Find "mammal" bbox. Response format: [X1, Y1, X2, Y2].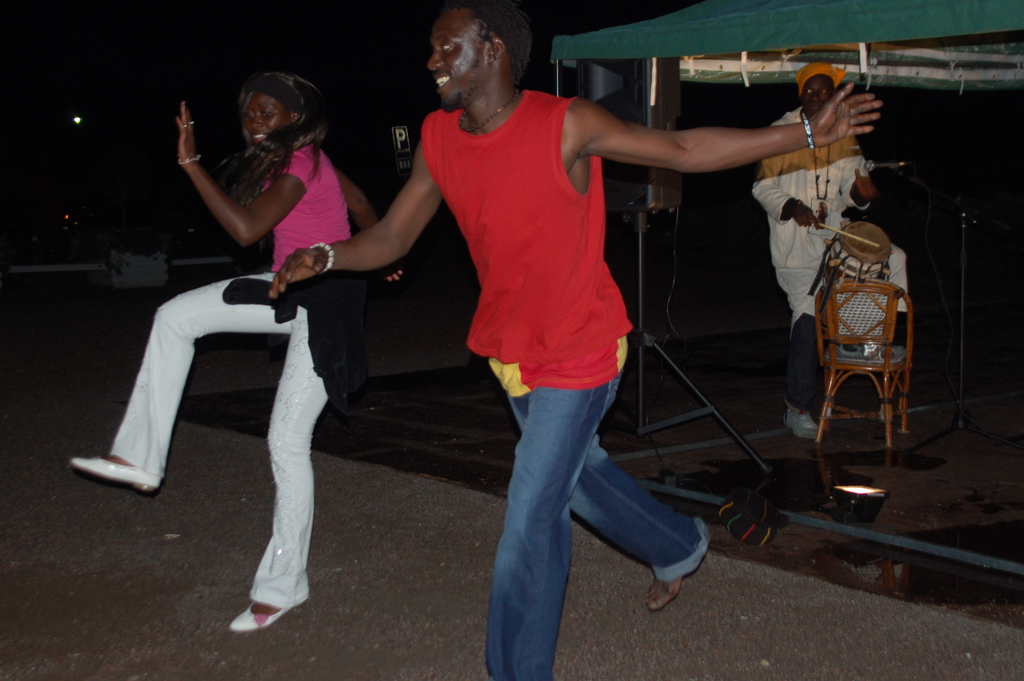
[90, 65, 381, 633].
